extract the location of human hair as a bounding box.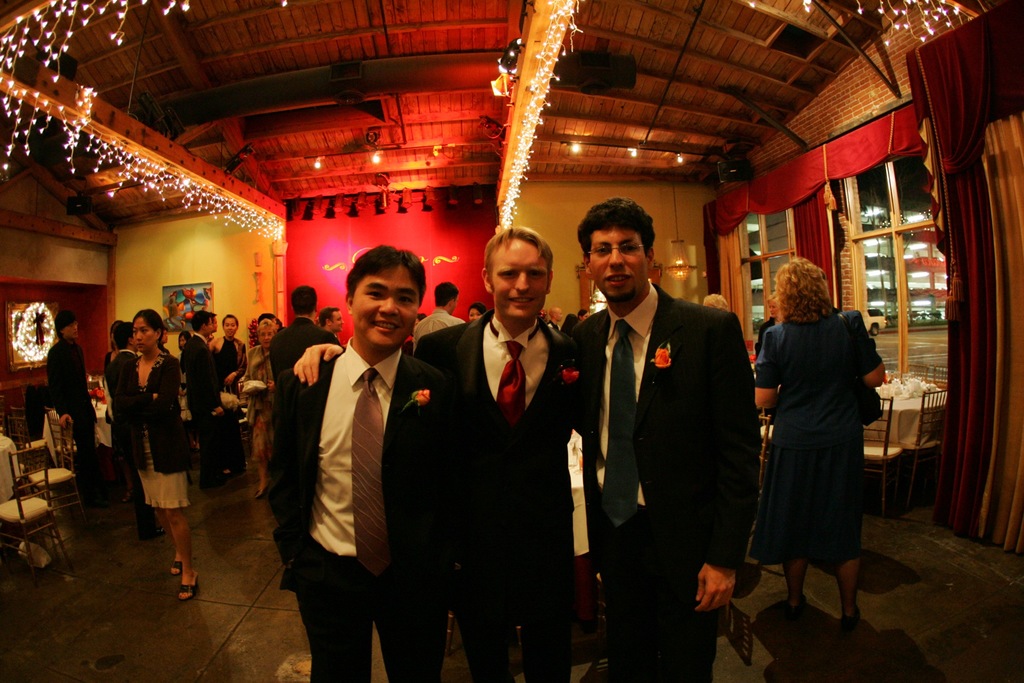
x1=223 y1=313 x2=239 y2=326.
